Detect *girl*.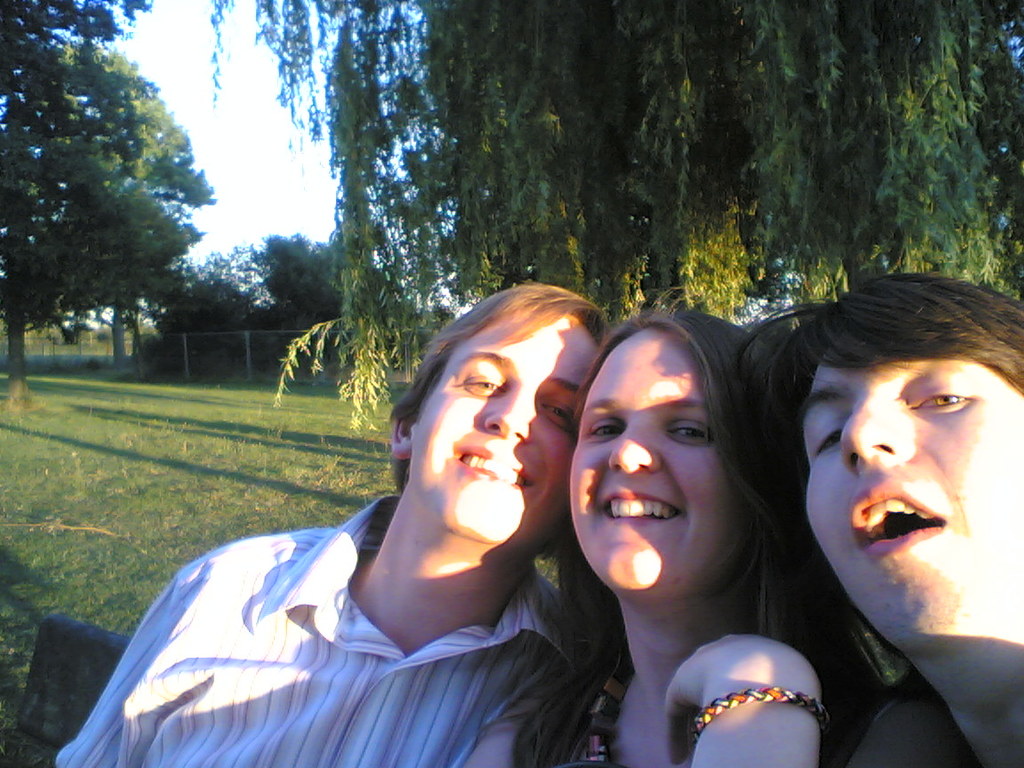
Detected at region(463, 286, 882, 767).
